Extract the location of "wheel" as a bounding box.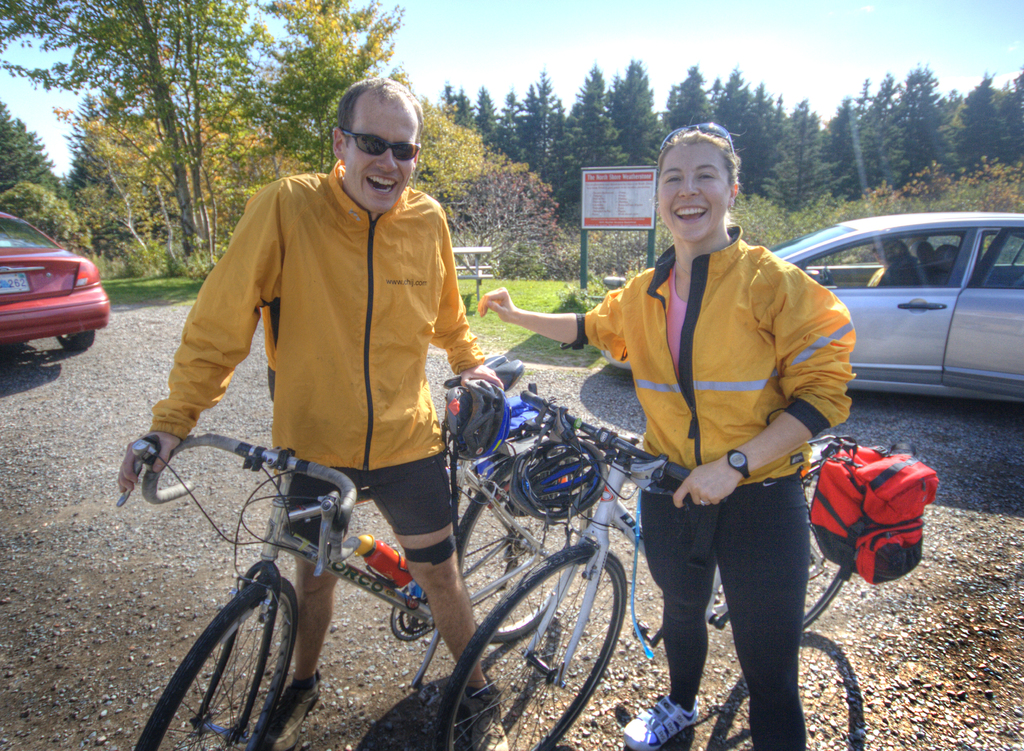
[x1=154, y1=589, x2=299, y2=739].
